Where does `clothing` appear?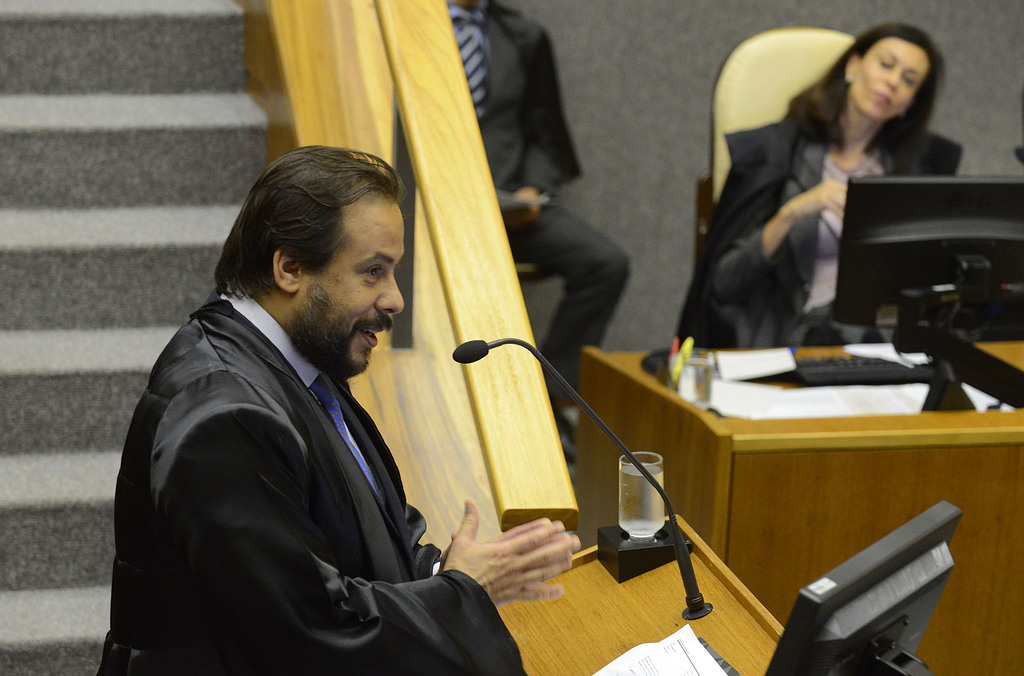
Appears at [98,280,527,675].
